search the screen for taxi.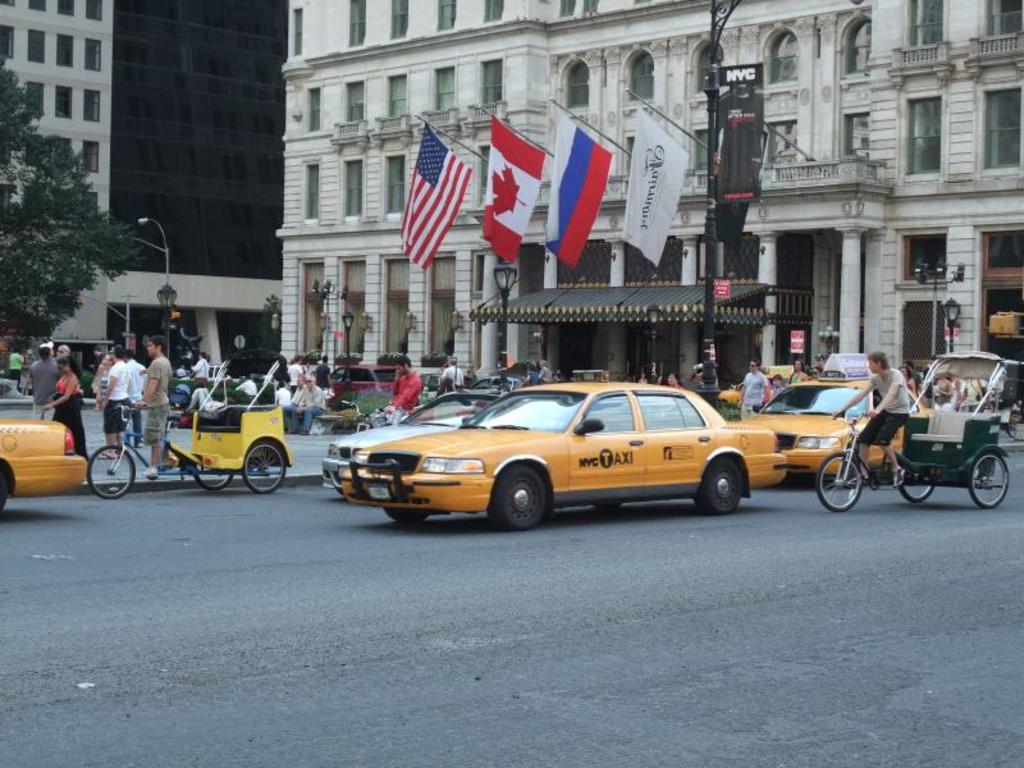
Found at {"left": 334, "top": 365, "right": 773, "bottom": 530}.
